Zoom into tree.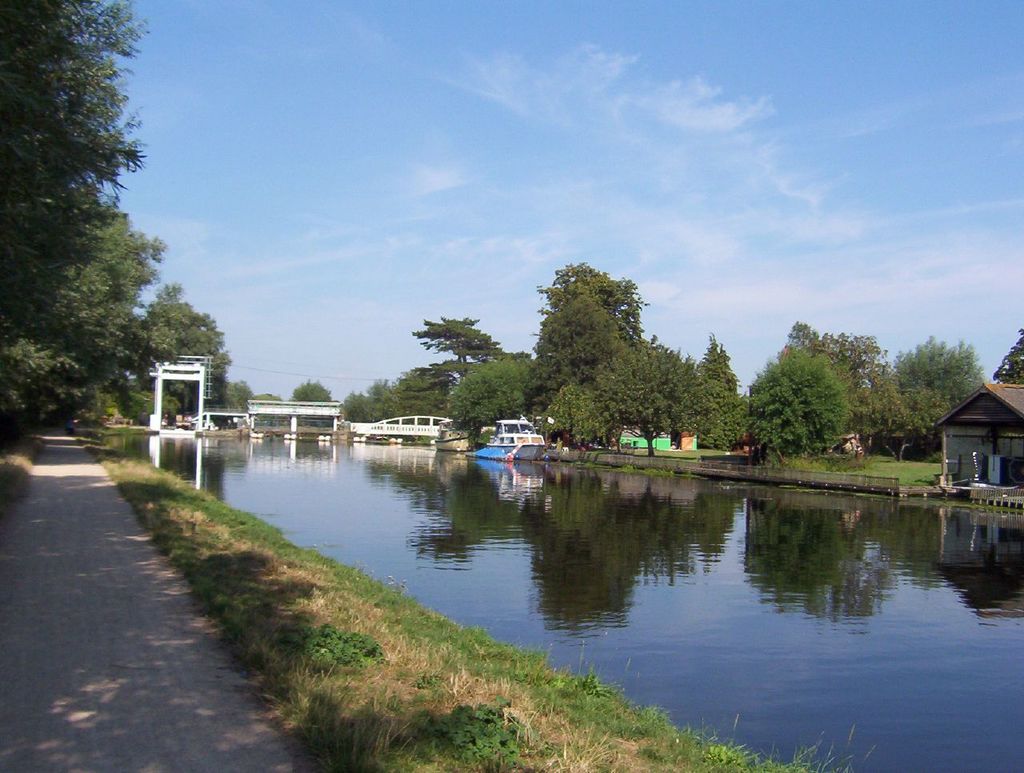
Zoom target: (x1=442, y1=346, x2=539, y2=443).
